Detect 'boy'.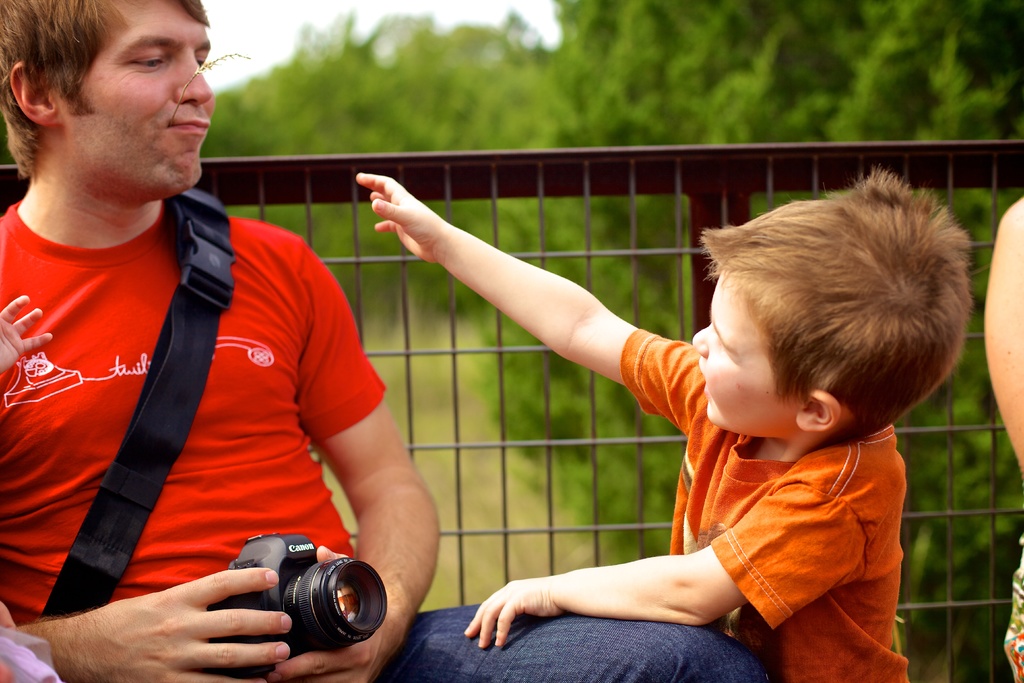
Detected at l=379, t=155, r=950, b=650.
